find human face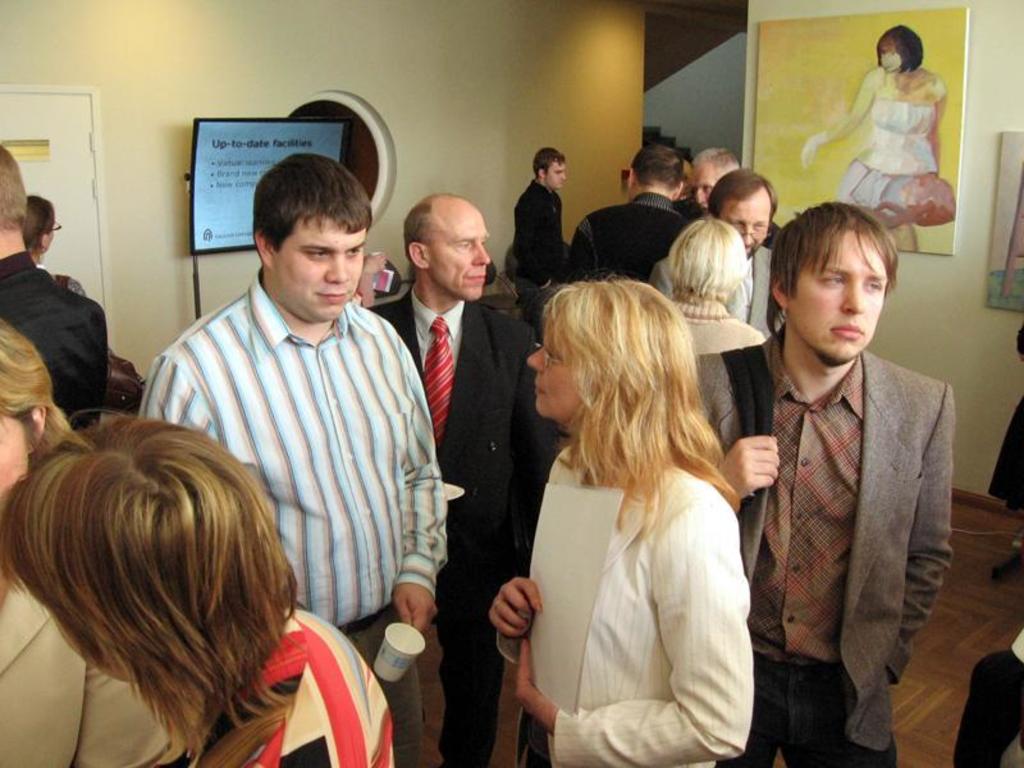
region(794, 233, 887, 364)
